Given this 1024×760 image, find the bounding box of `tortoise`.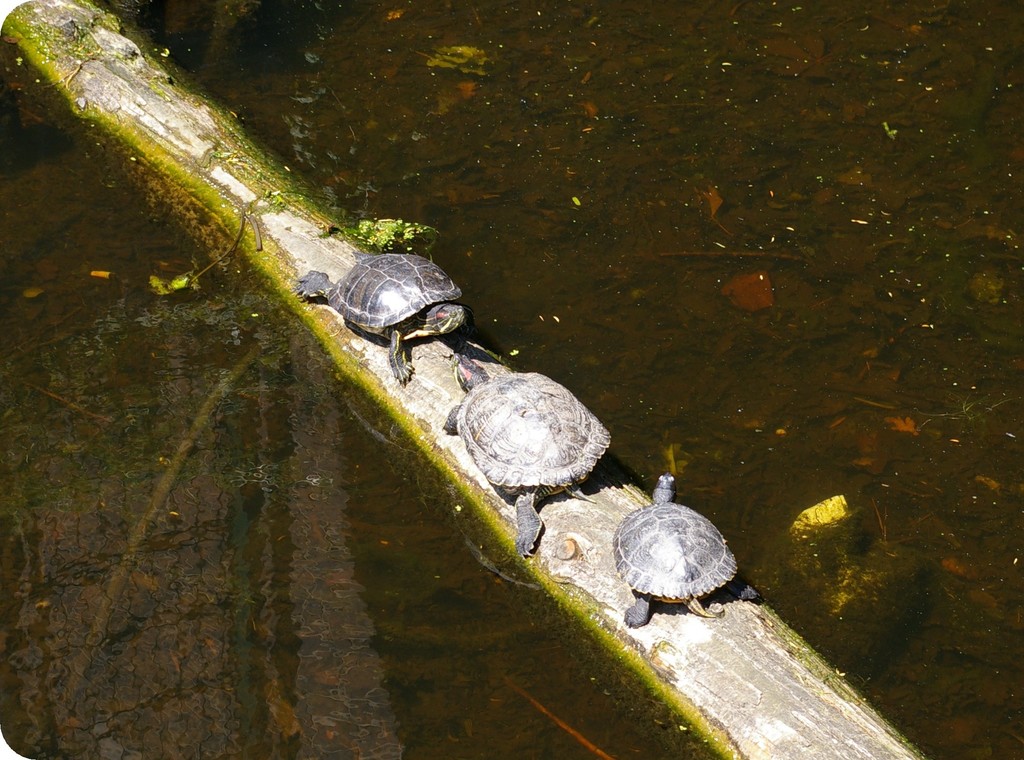
crop(610, 473, 760, 632).
